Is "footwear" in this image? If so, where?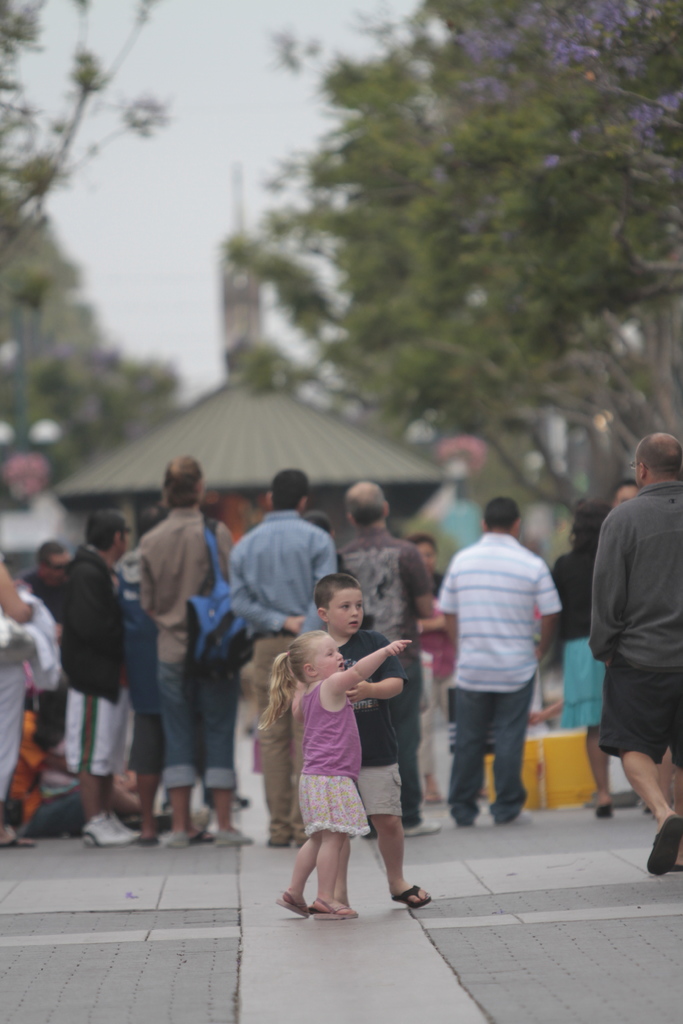
Yes, at select_region(271, 829, 290, 852).
